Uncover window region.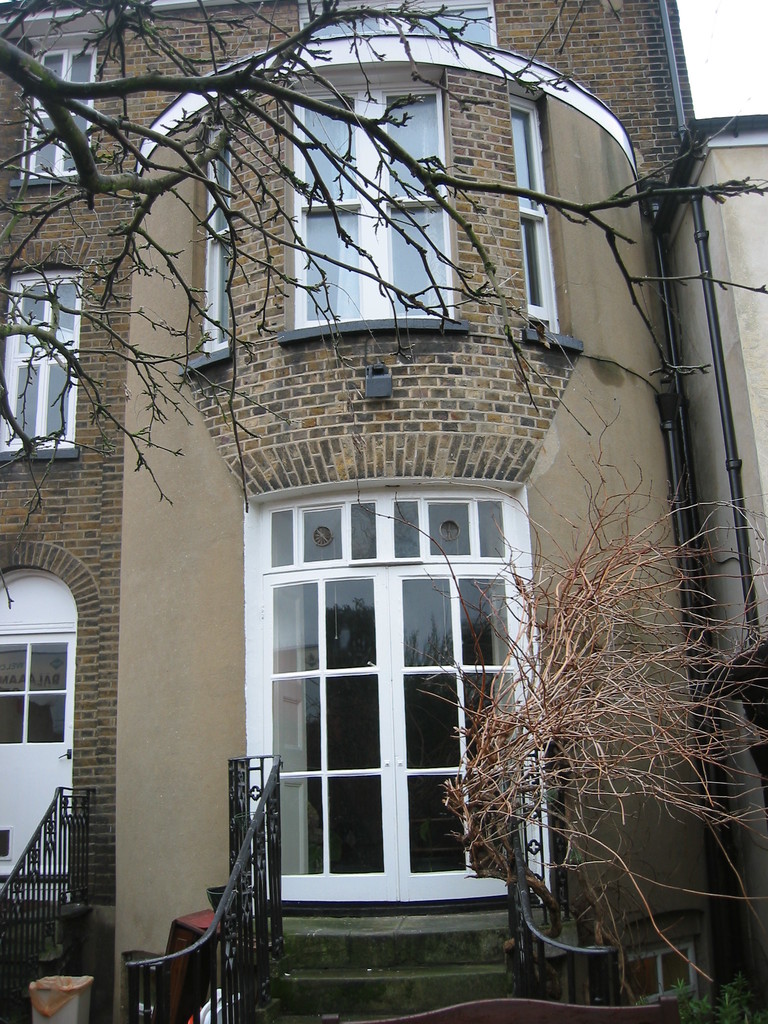
Uncovered: select_region(501, 83, 570, 335).
